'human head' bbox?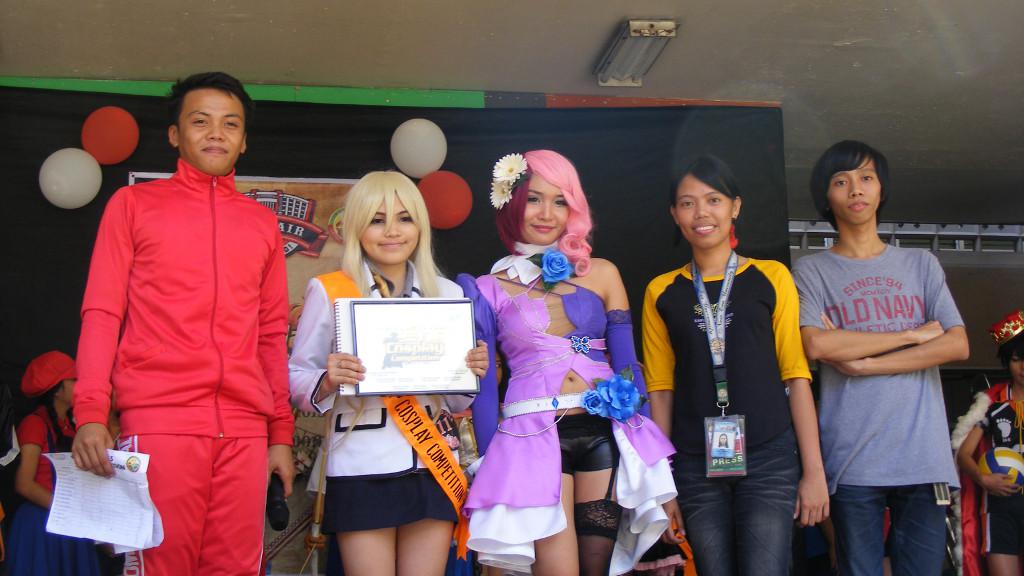
pyautogui.locateOnScreen(344, 170, 424, 268)
